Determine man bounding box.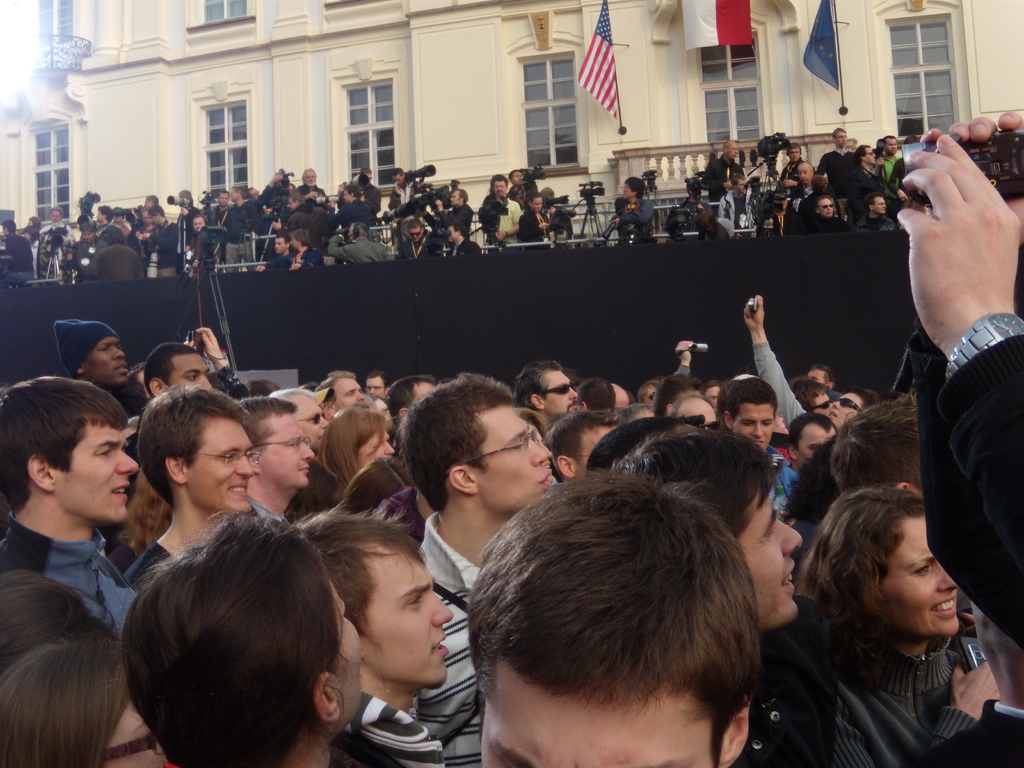
Determined: [326, 221, 387, 266].
